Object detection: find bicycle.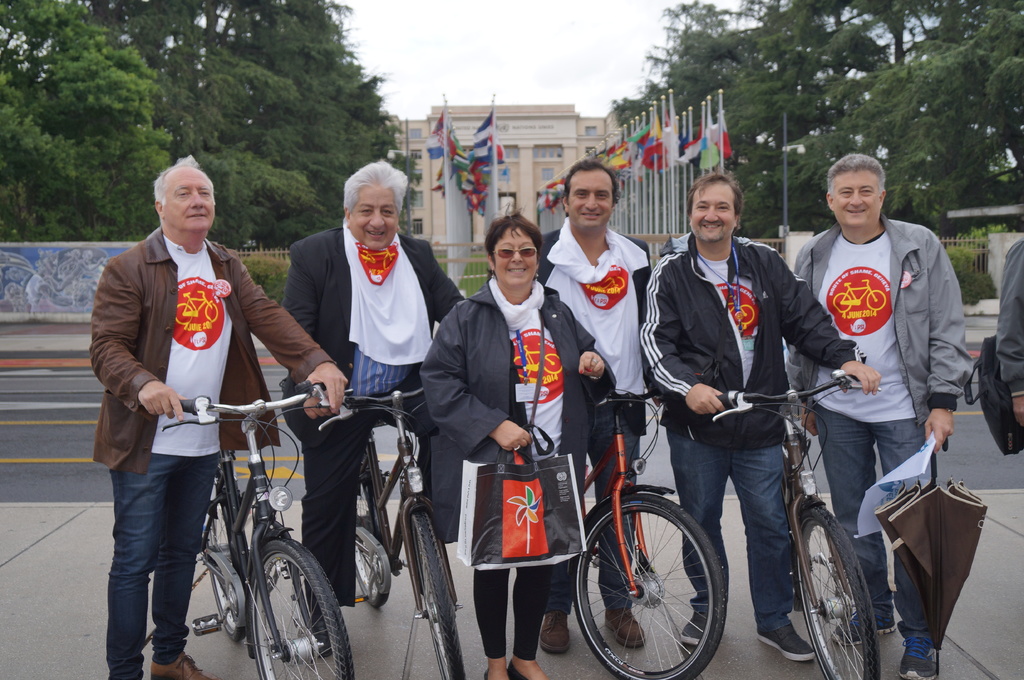
{"x1": 308, "y1": 376, "x2": 467, "y2": 679}.
